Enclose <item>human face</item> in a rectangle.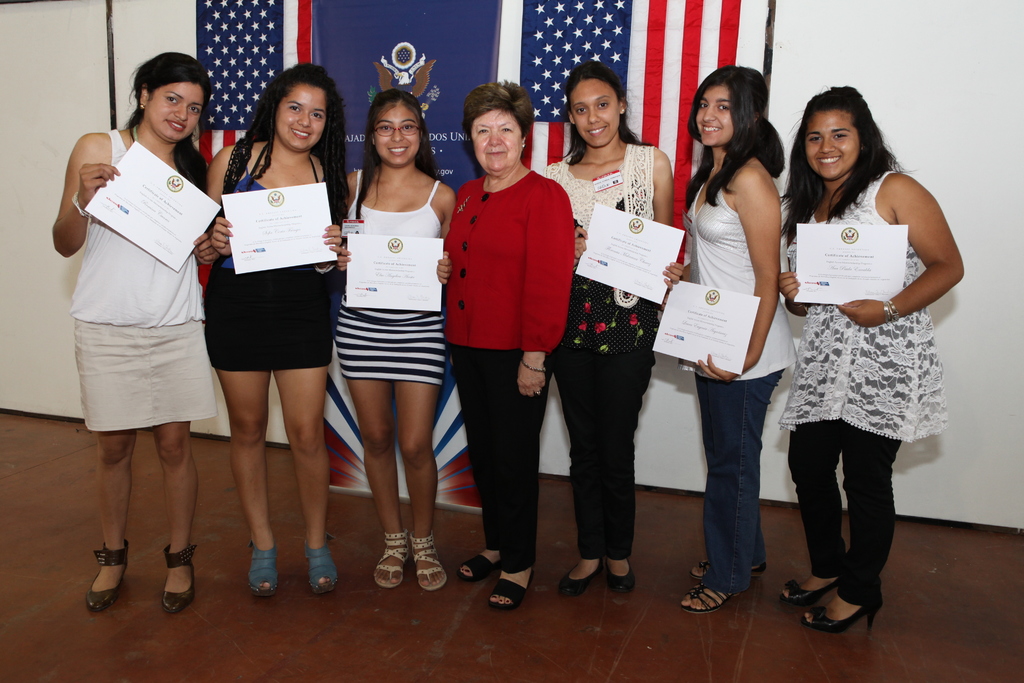
bbox=[275, 85, 325, 151].
